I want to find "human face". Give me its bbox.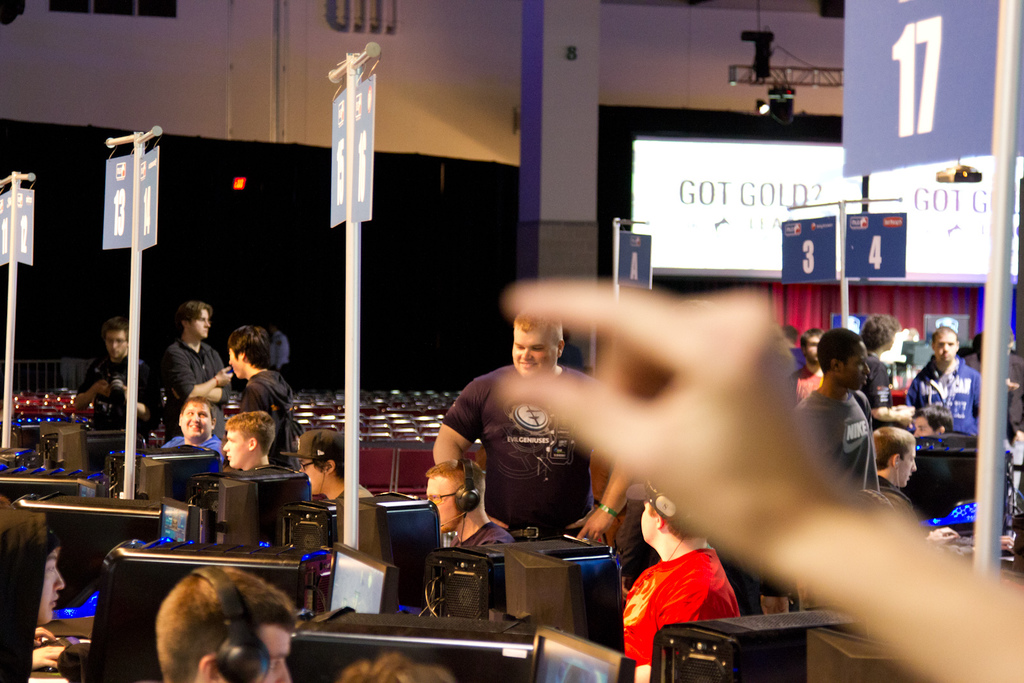
bbox(640, 504, 652, 540).
